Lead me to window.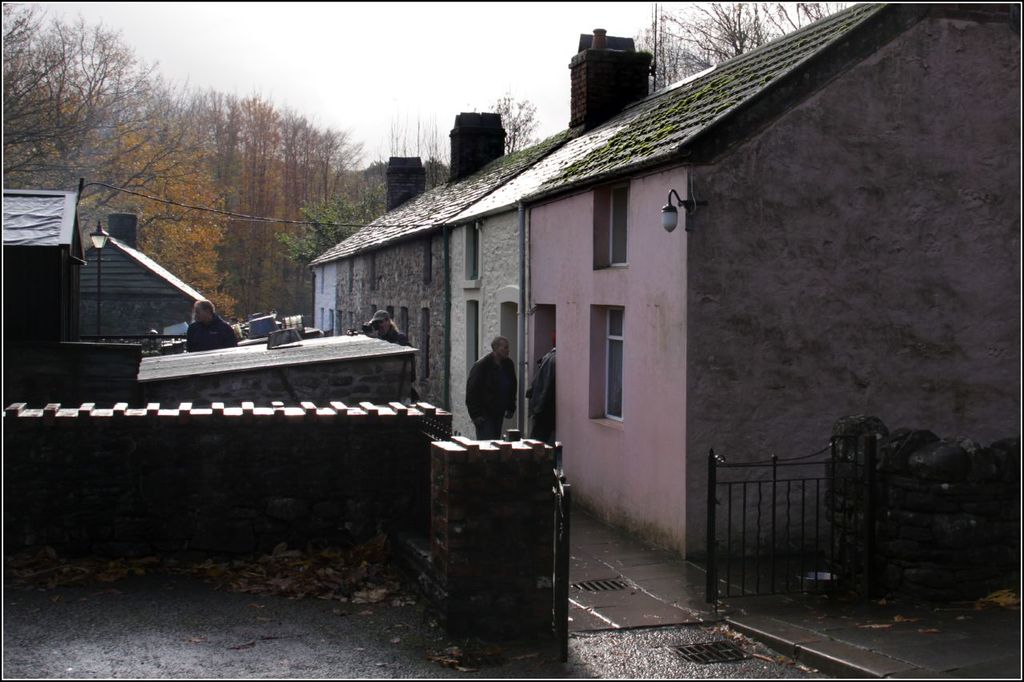
Lead to <bbox>610, 183, 629, 268</bbox>.
